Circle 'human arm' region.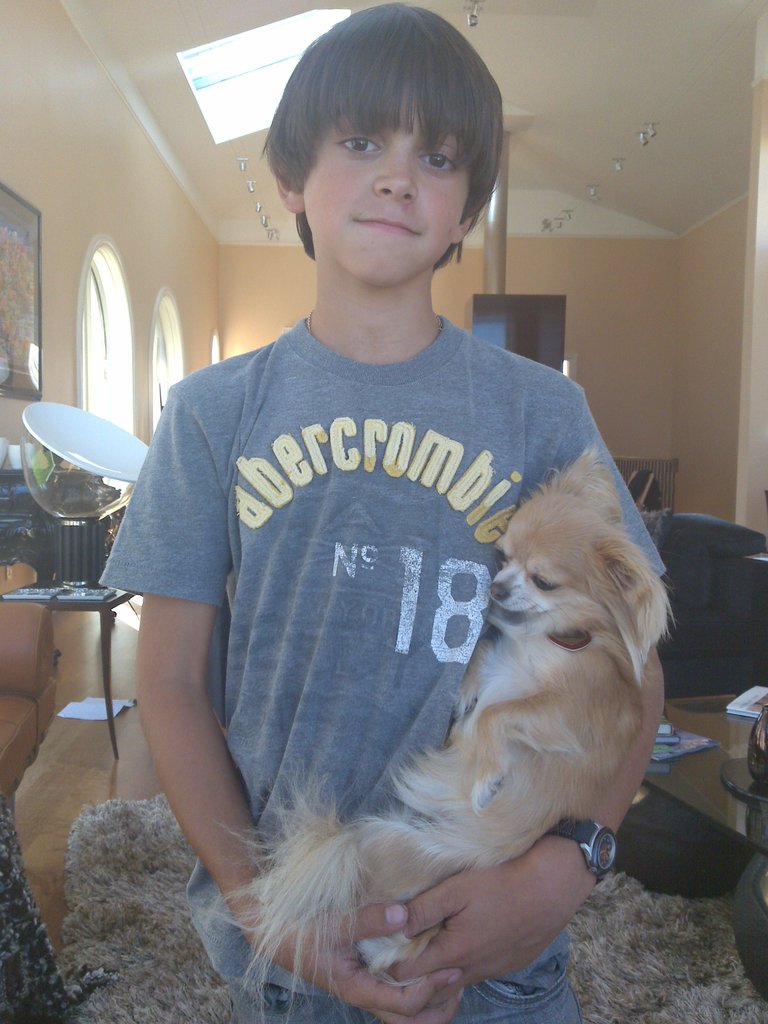
Region: <region>130, 399, 470, 1023</region>.
